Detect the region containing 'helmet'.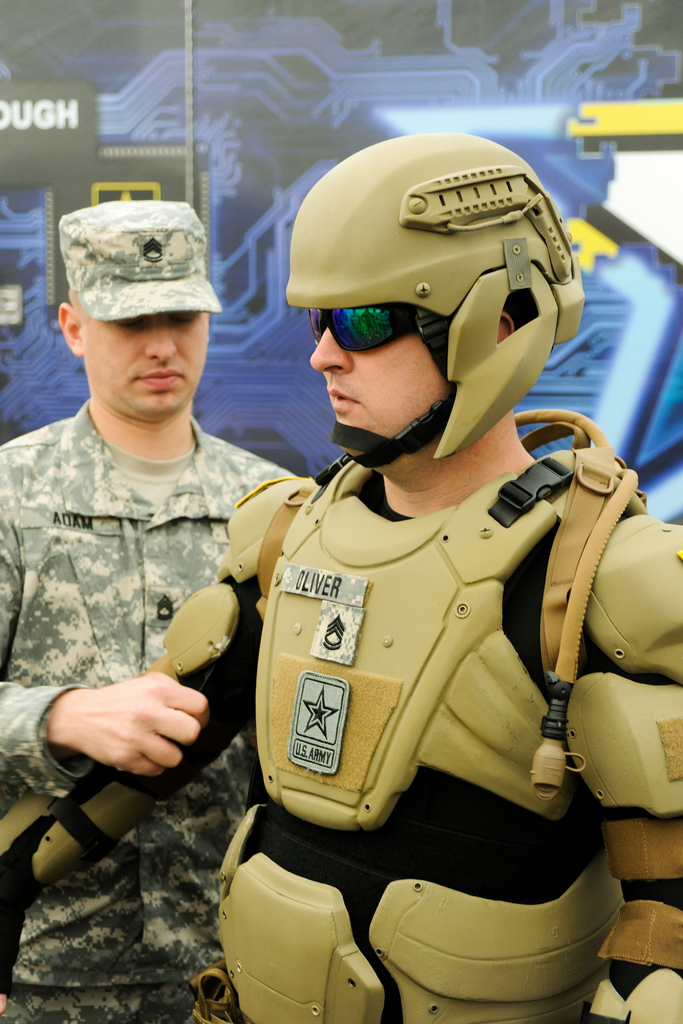
(285,120,577,464).
